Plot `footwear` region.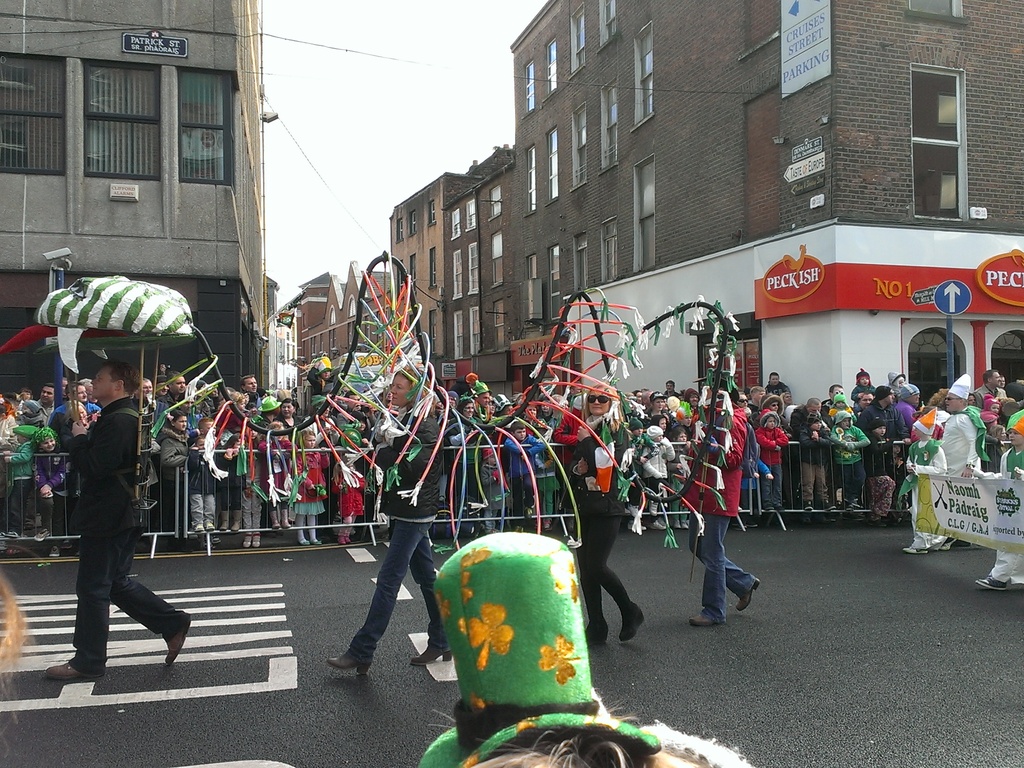
Plotted at (869,518,888,528).
